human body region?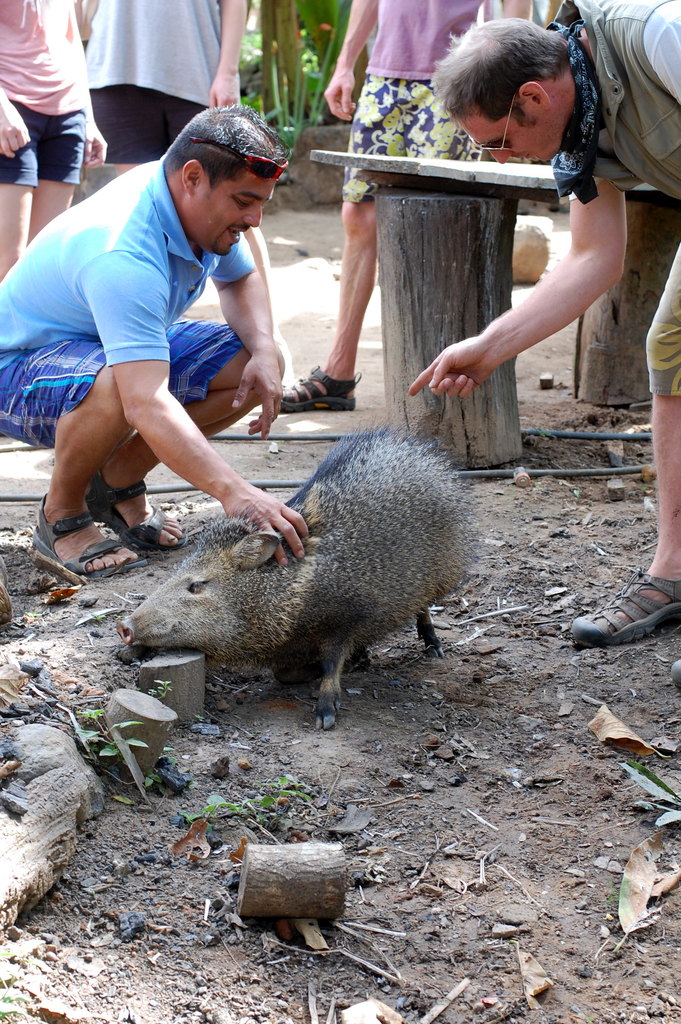
(94,0,295,378)
